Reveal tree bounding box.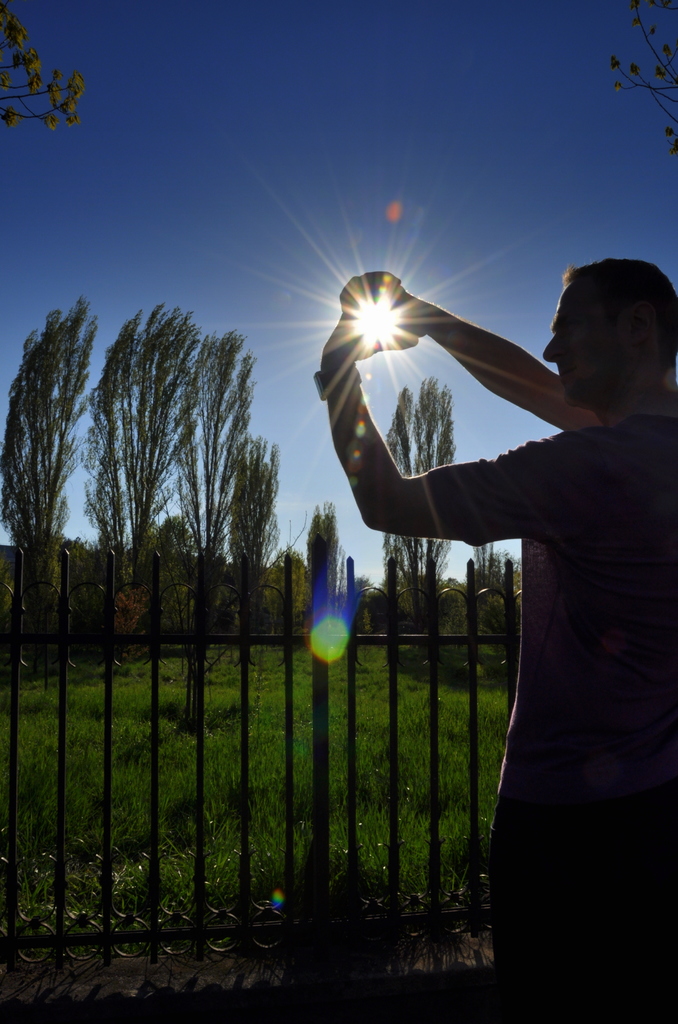
Revealed: select_region(379, 375, 459, 588).
